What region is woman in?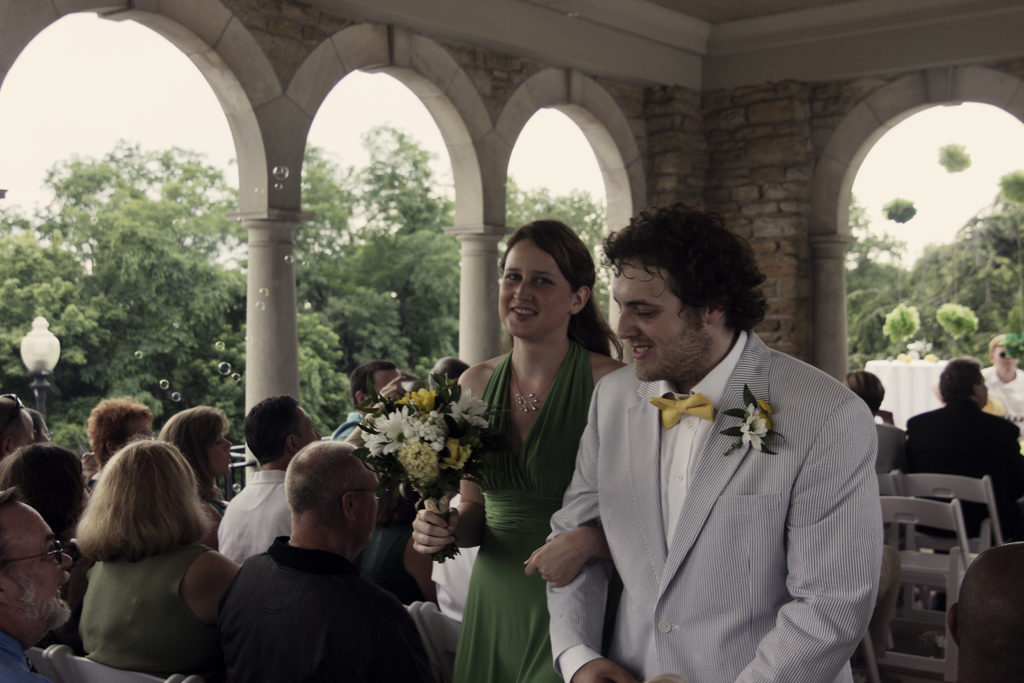
region(90, 397, 158, 469).
